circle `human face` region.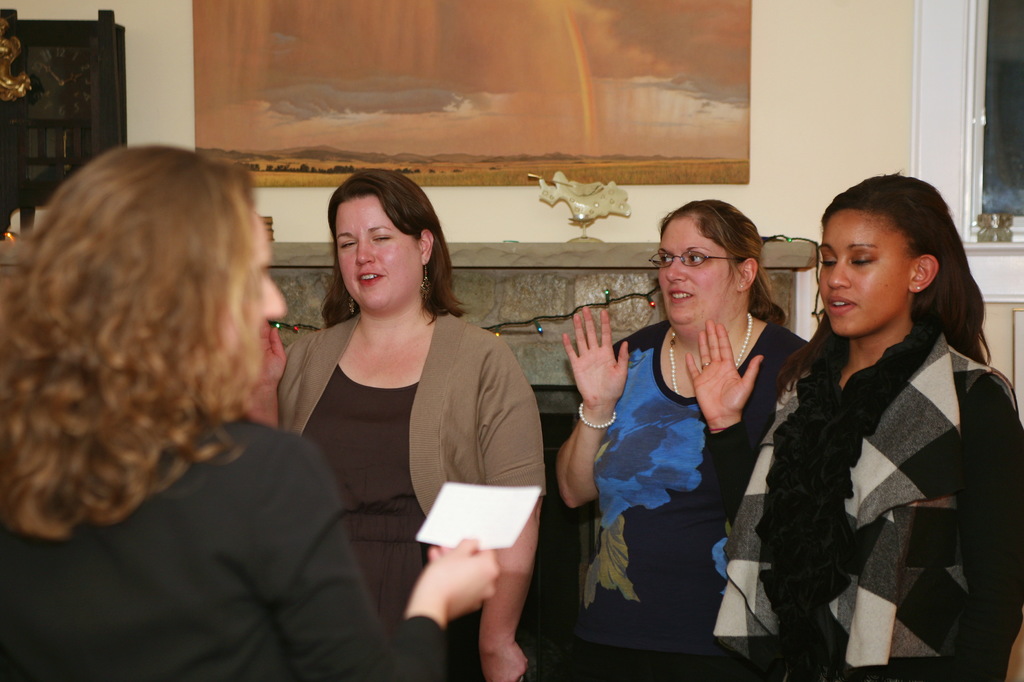
Region: 817/207/908/334.
